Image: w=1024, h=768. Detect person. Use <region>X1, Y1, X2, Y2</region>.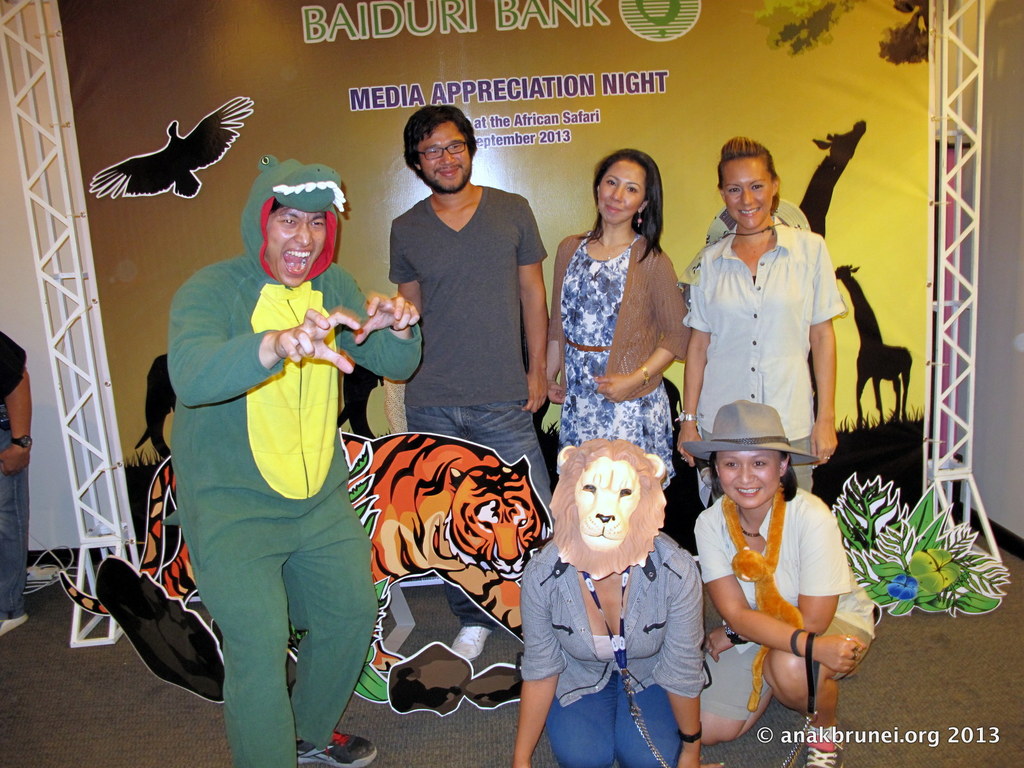
<region>696, 405, 876, 767</region>.
